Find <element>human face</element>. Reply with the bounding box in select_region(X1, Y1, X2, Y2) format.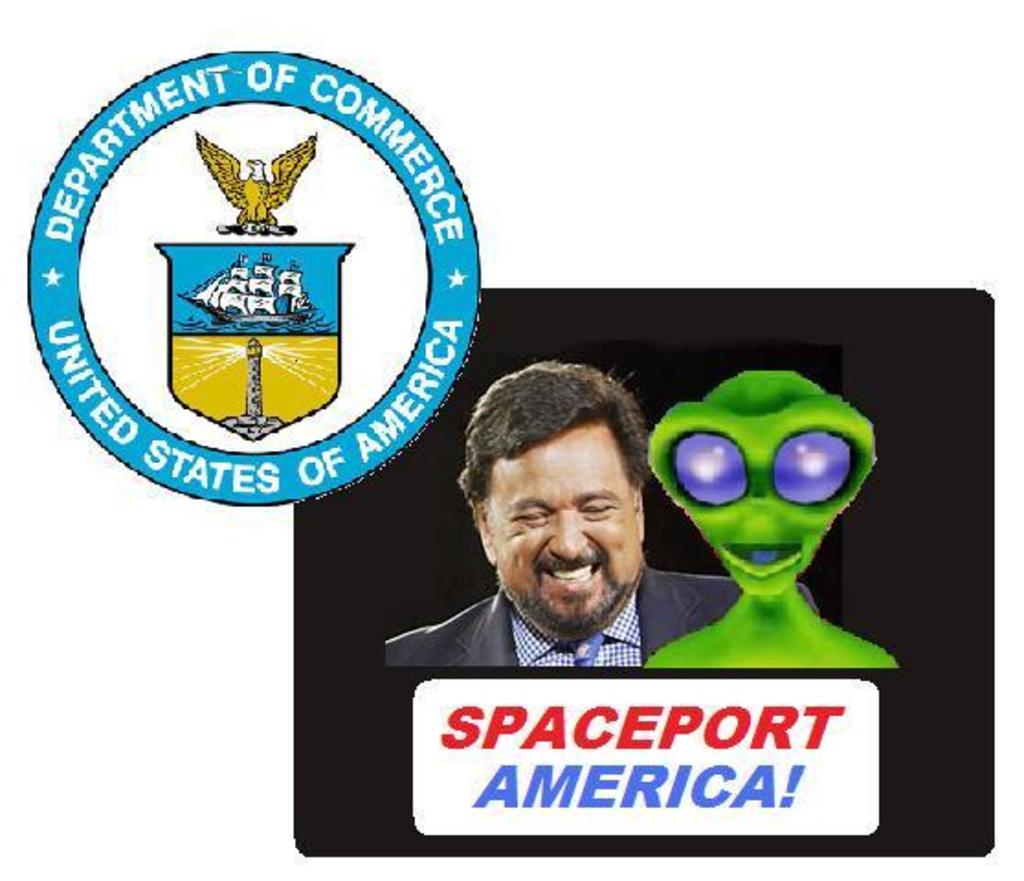
select_region(483, 431, 644, 622).
